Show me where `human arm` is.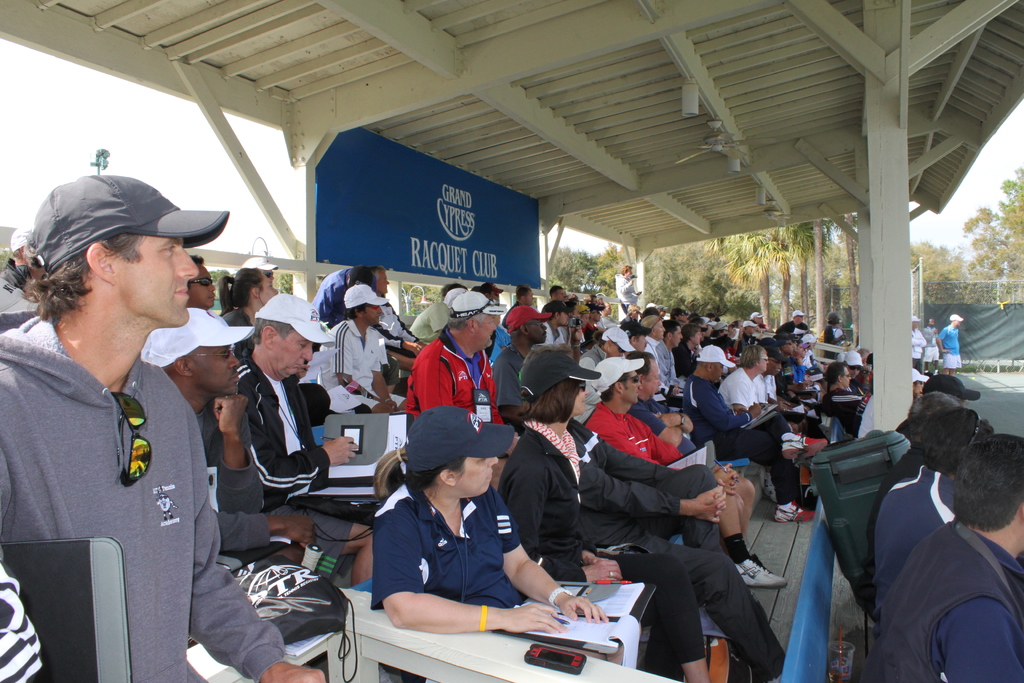
`human arm` is at 765,376,791,412.
